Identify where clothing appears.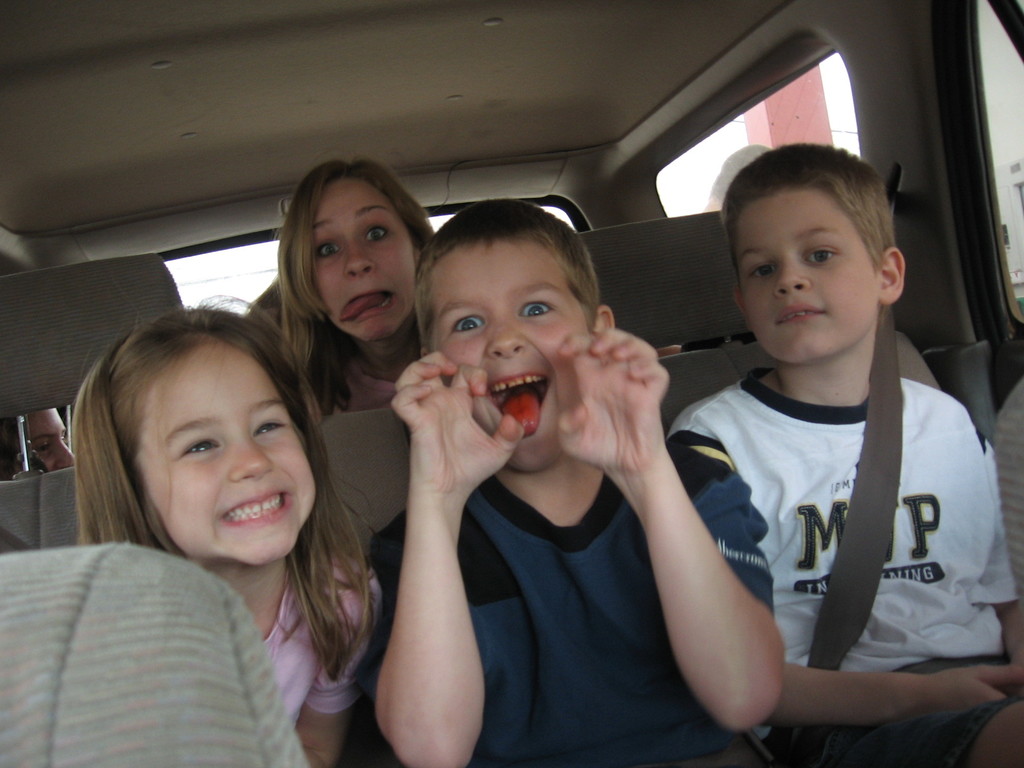
Appears at locate(0, 540, 311, 767).
